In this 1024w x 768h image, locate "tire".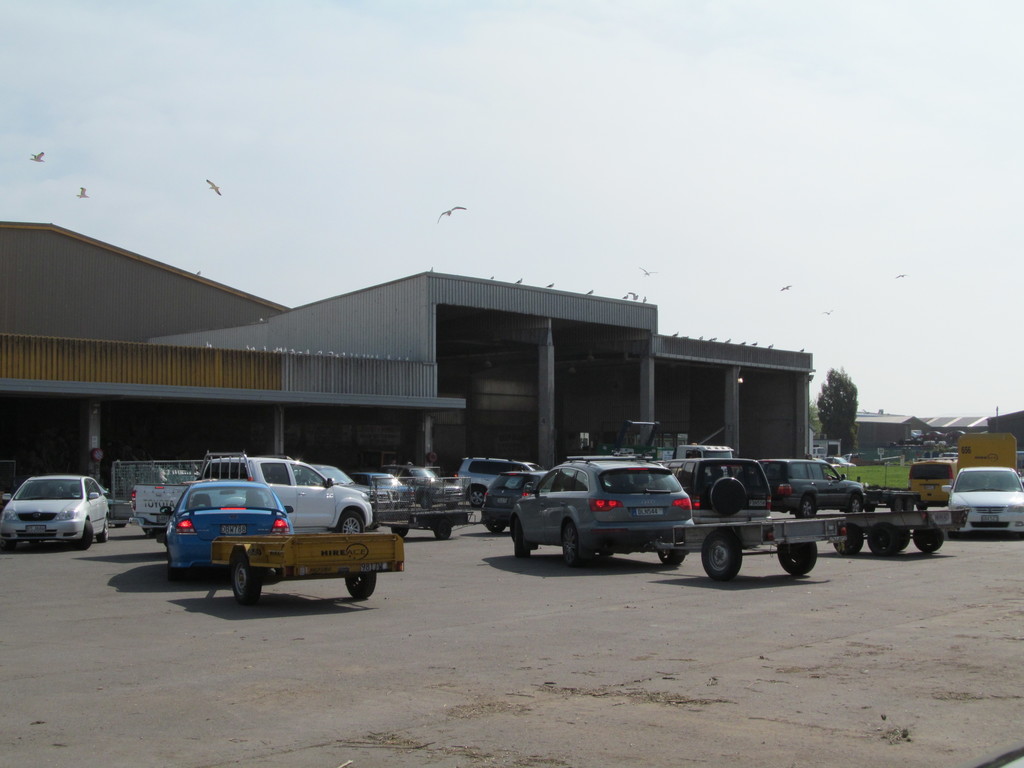
Bounding box: pyautogui.locateOnScreen(77, 517, 95, 553).
